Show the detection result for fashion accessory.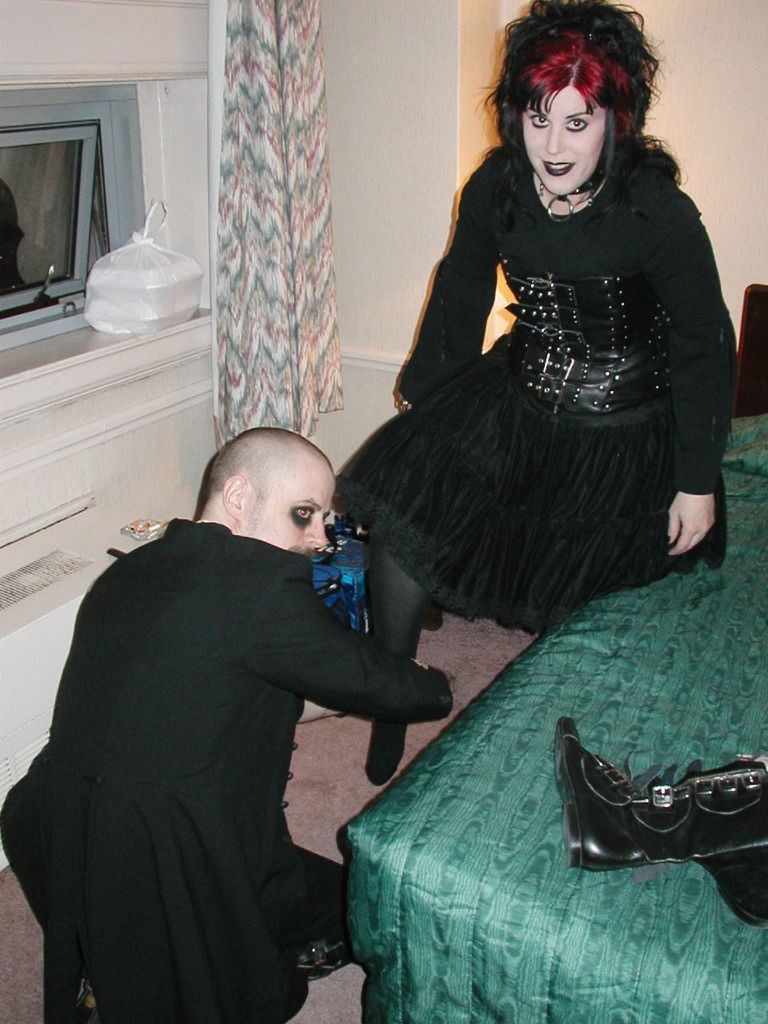
BBox(697, 855, 767, 933).
